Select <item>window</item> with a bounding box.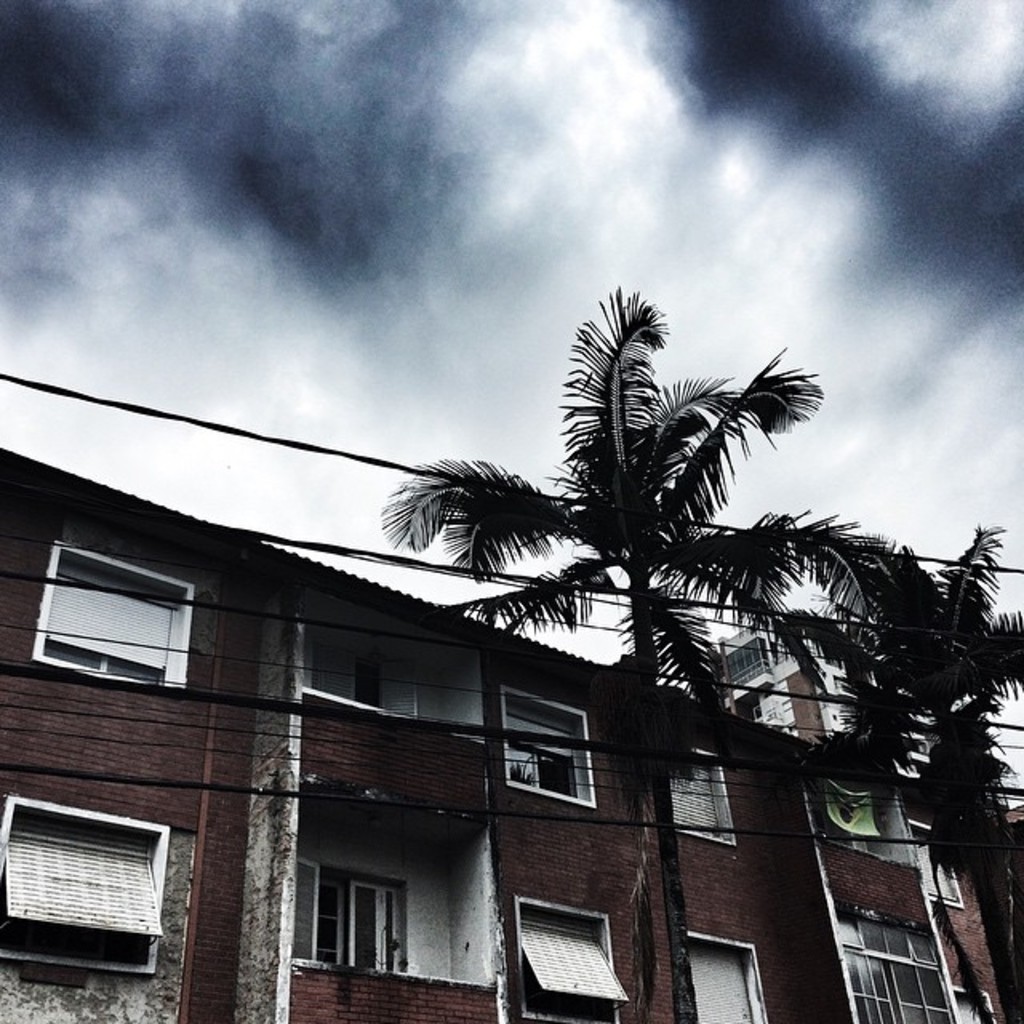
(19, 802, 166, 986).
